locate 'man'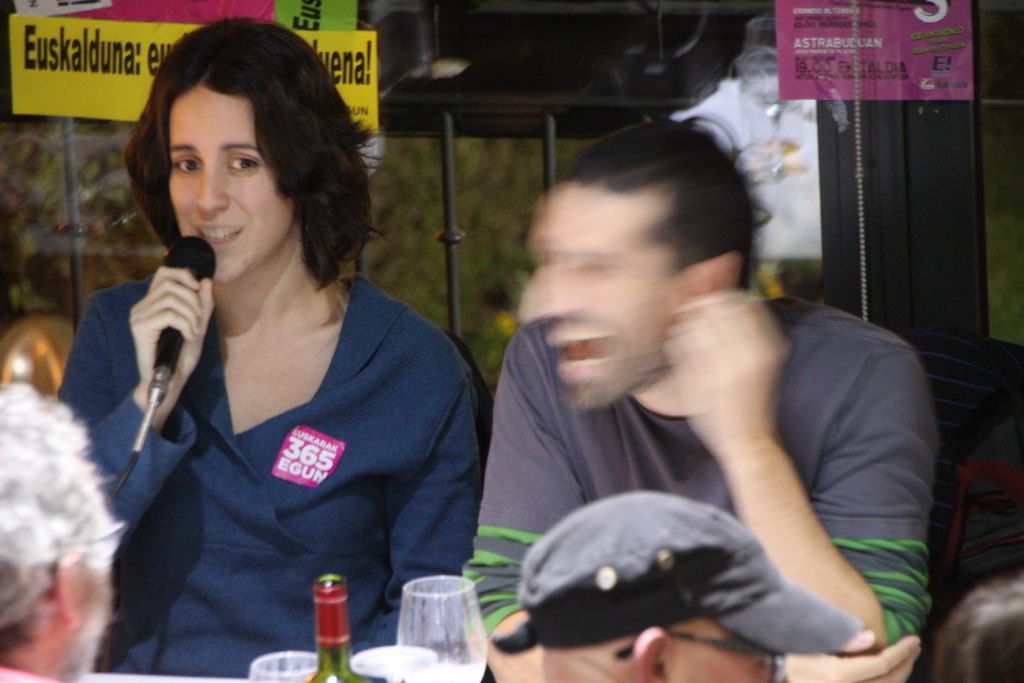
bbox(0, 372, 129, 682)
